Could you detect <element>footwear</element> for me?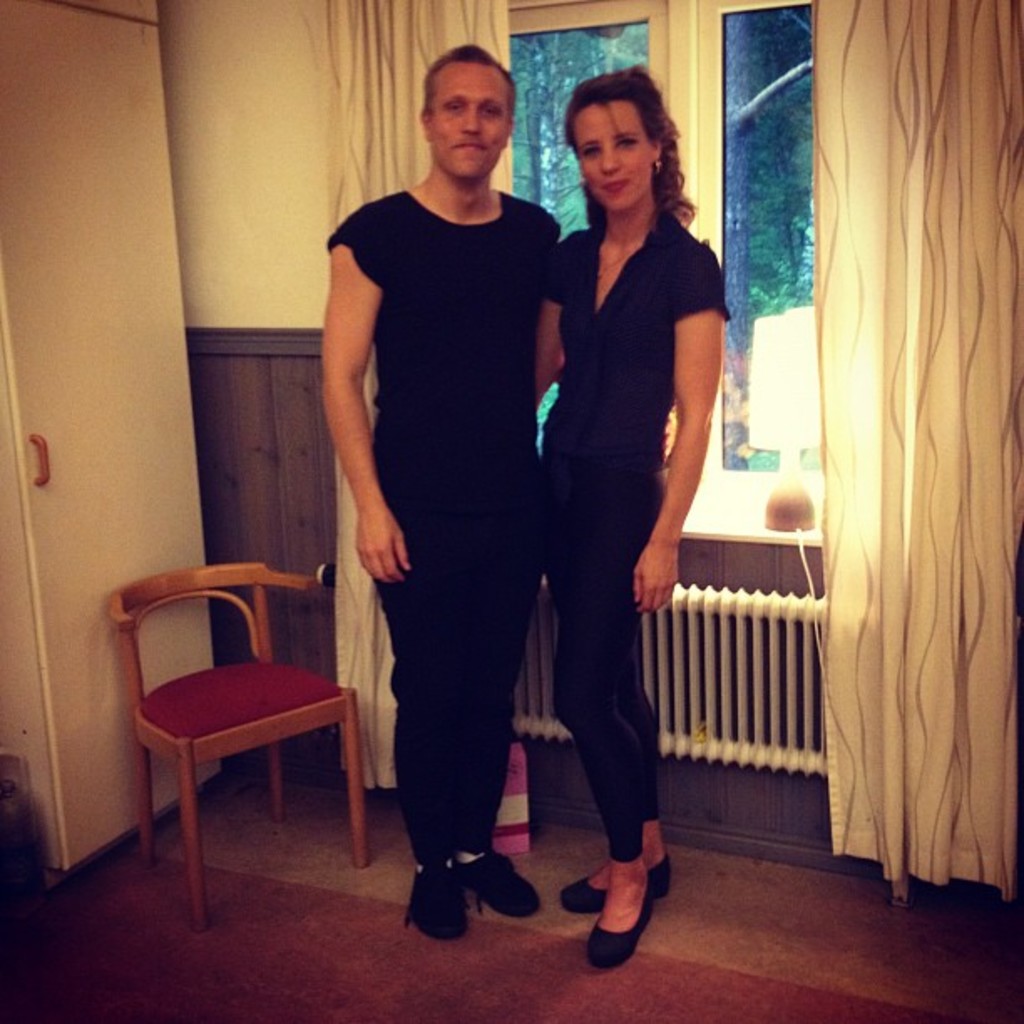
Detection result: pyautogui.locateOnScreen(455, 840, 539, 919).
